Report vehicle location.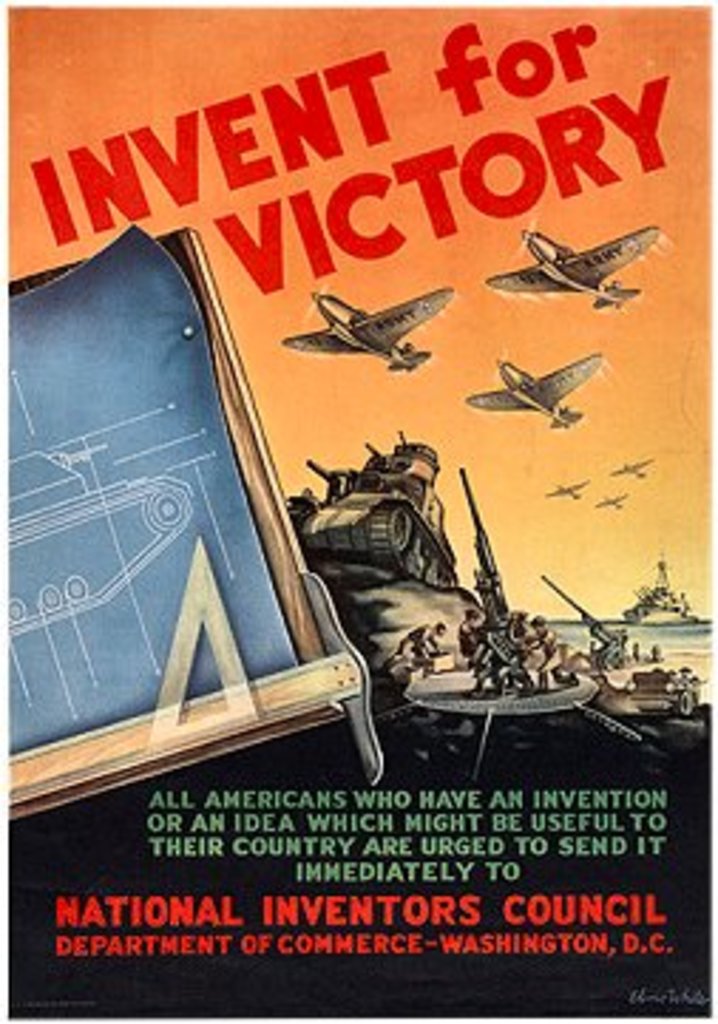
Report: x1=545 y1=474 x2=593 y2=505.
